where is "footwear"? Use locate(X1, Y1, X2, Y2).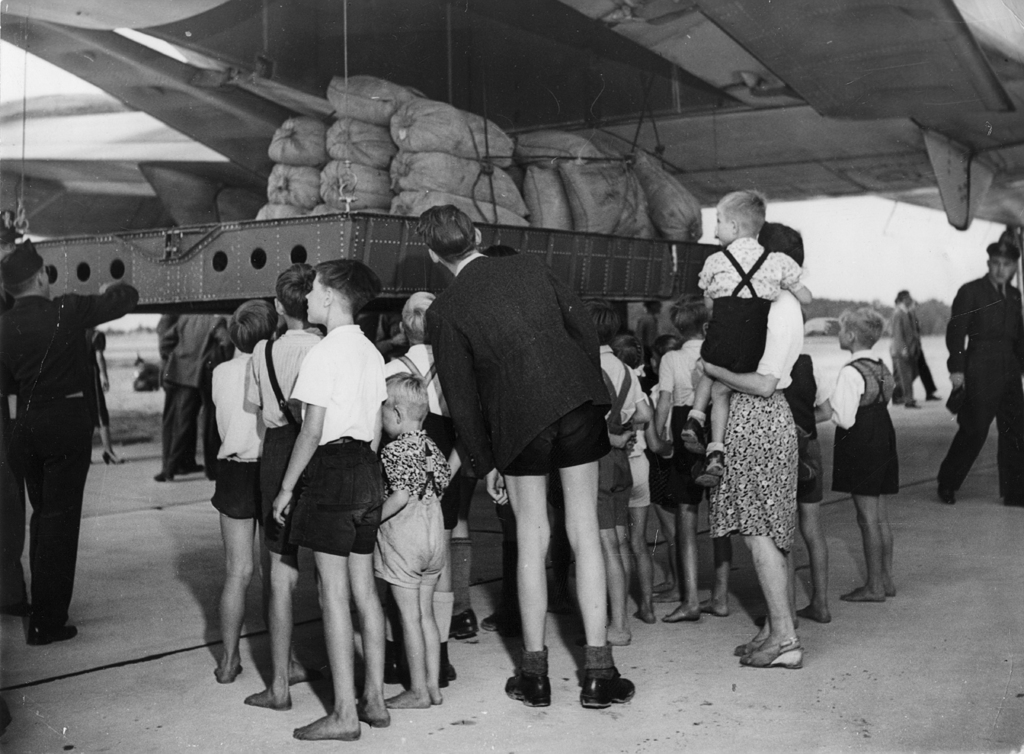
locate(28, 614, 76, 646).
